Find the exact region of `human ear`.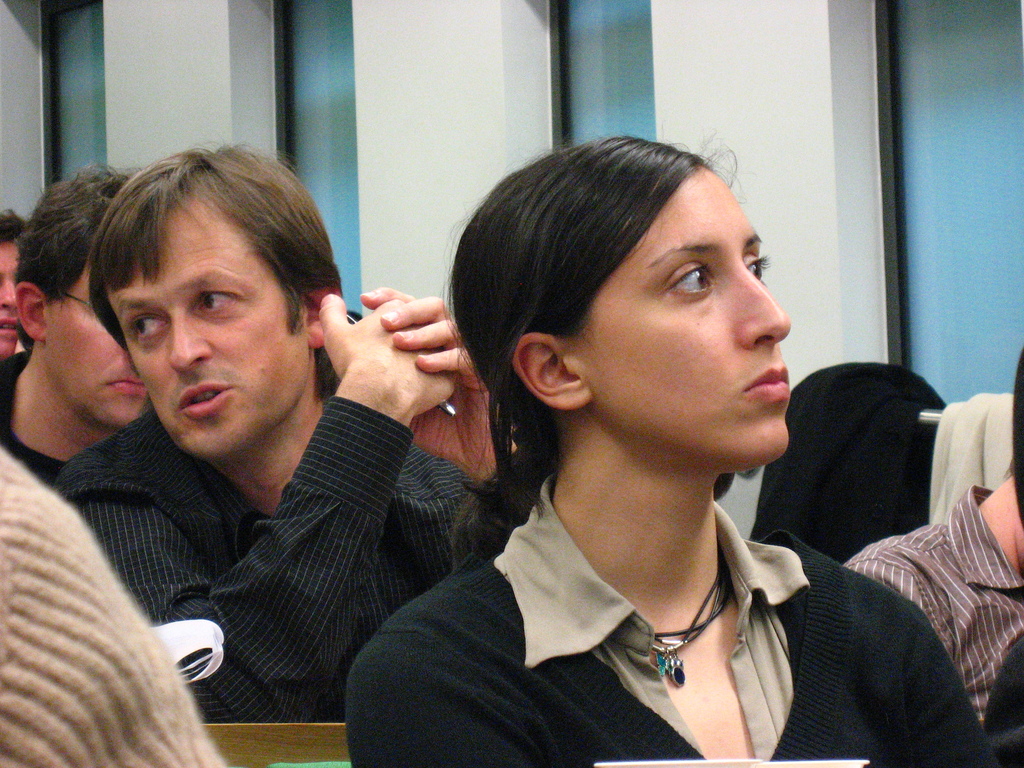
Exact region: 13:280:45:338.
